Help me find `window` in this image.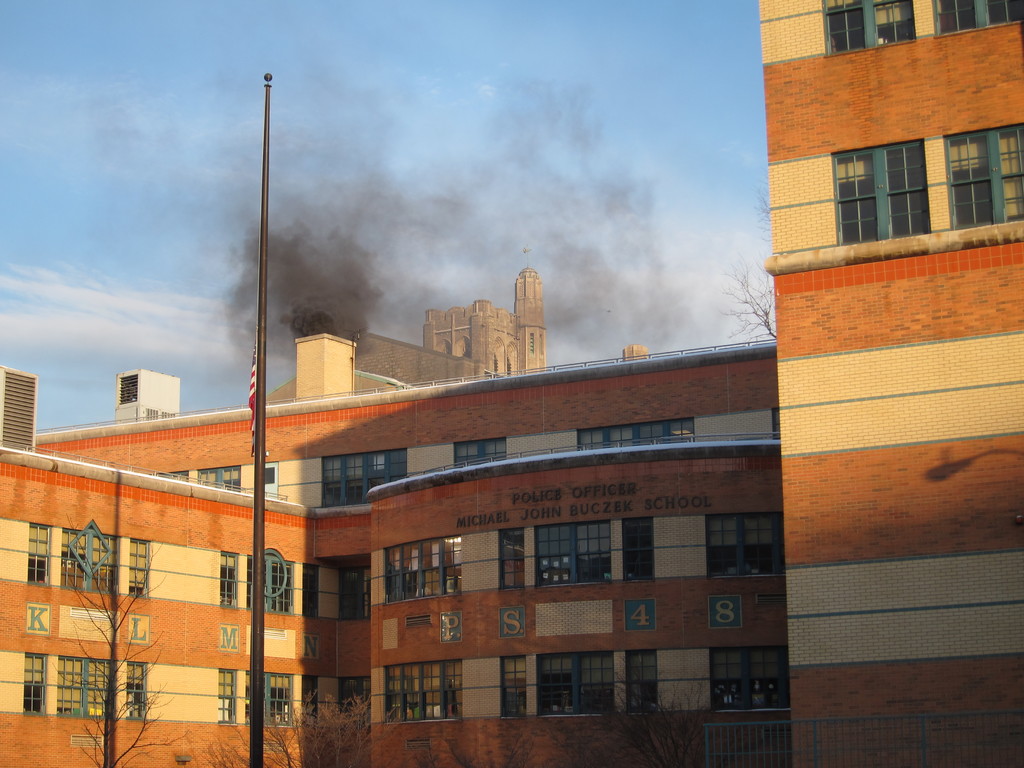
Found it: bbox=[700, 509, 783, 579].
